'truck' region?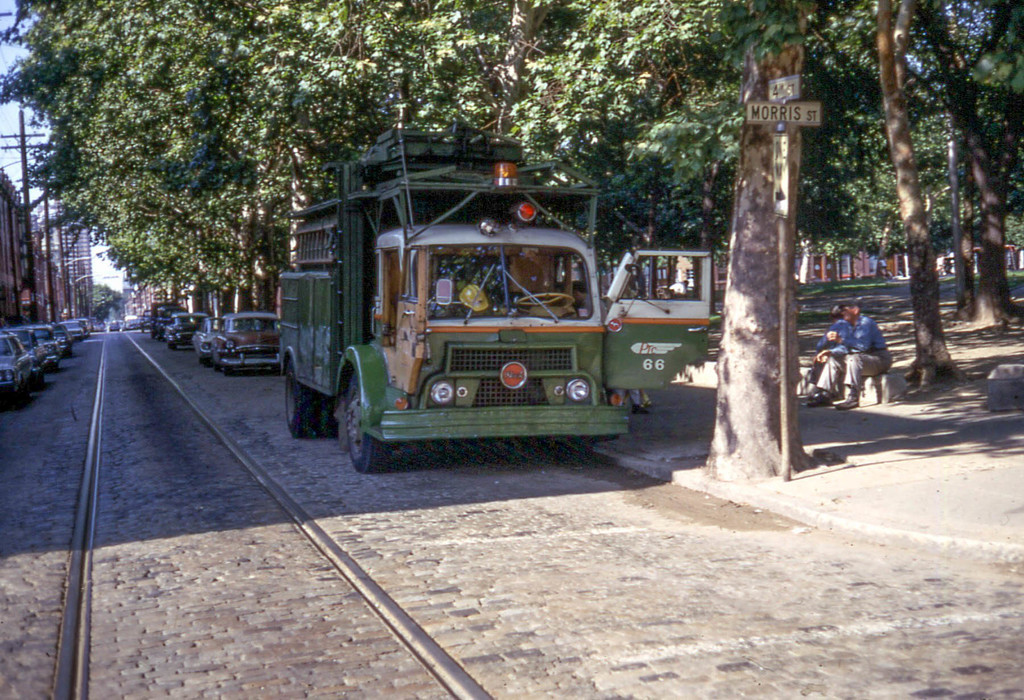
BBox(259, 161, 722, 470)
